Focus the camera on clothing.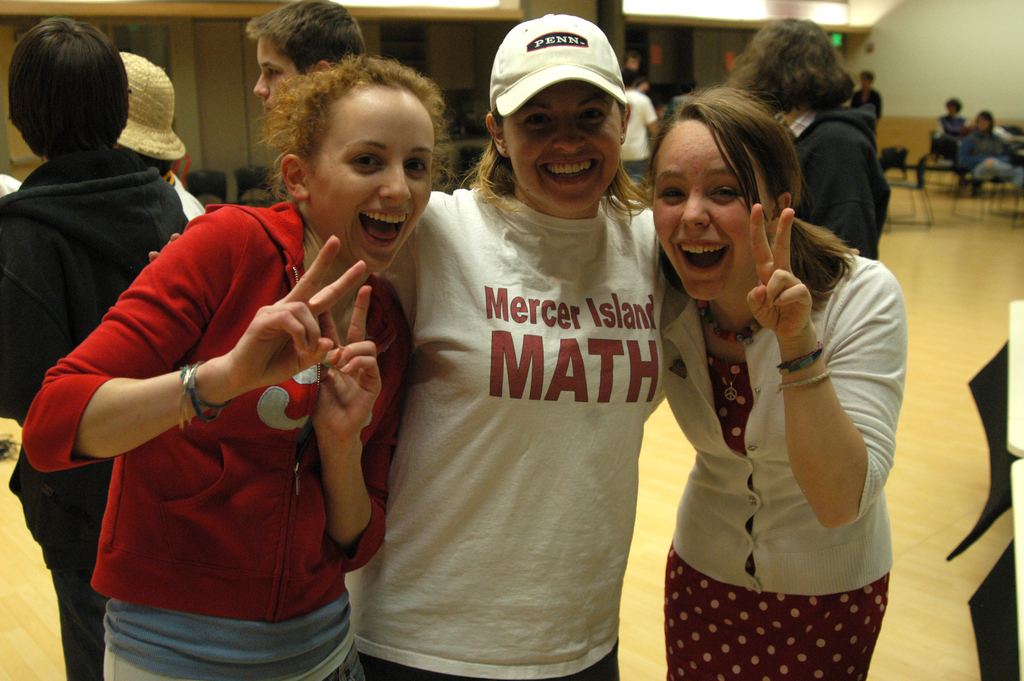
Focus region: bbox=[0, 142, 197, 680].
